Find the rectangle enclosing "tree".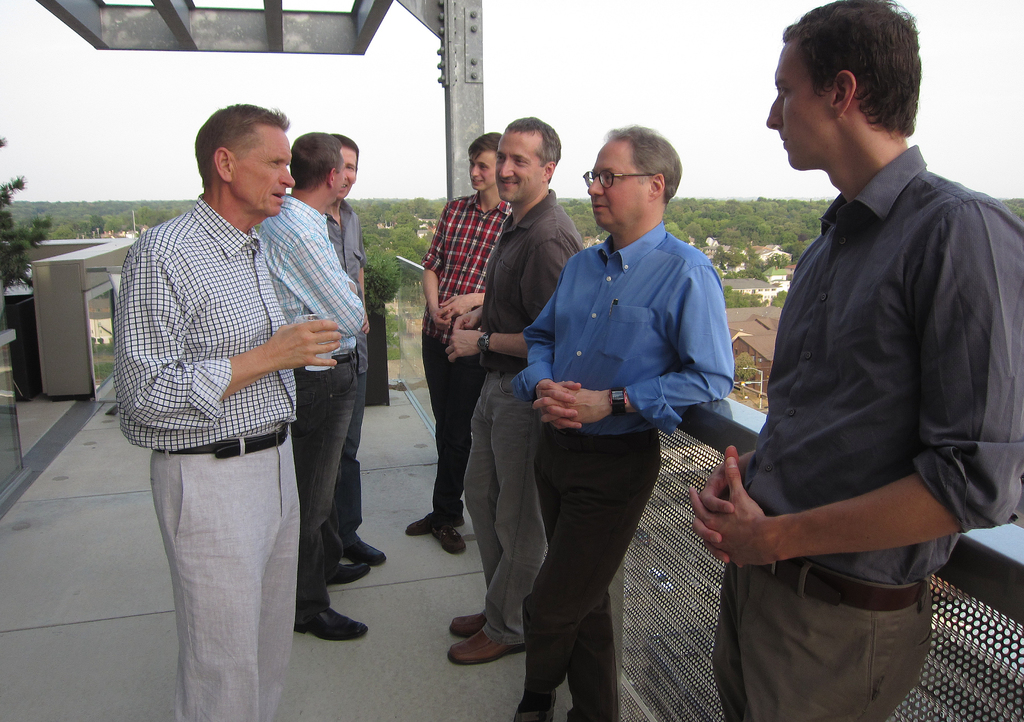
select_region(387, 314, 407, 363).
